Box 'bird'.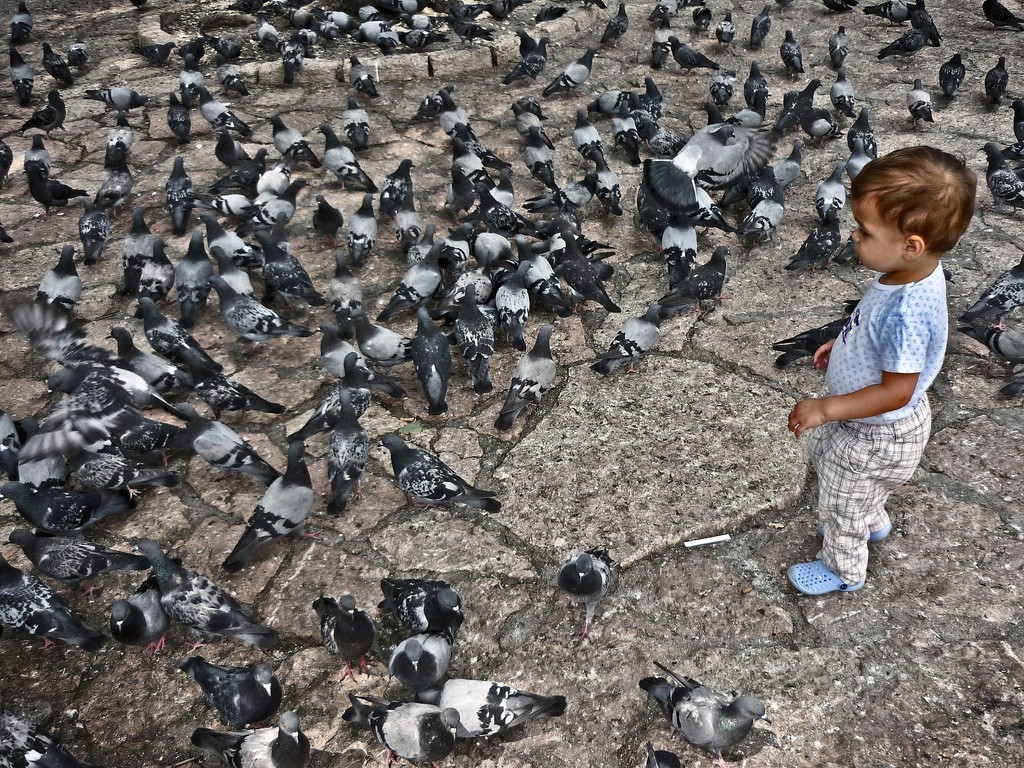
region(824, 25, 854, 70).
